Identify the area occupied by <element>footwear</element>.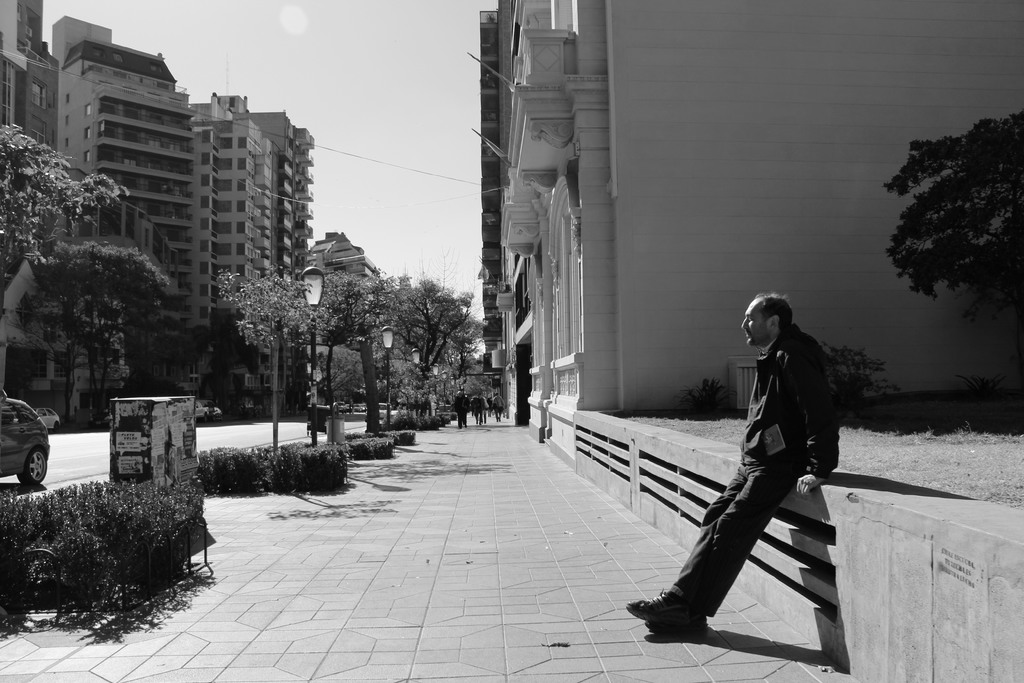
Area: l=626, t=589, r=684, b=625.
